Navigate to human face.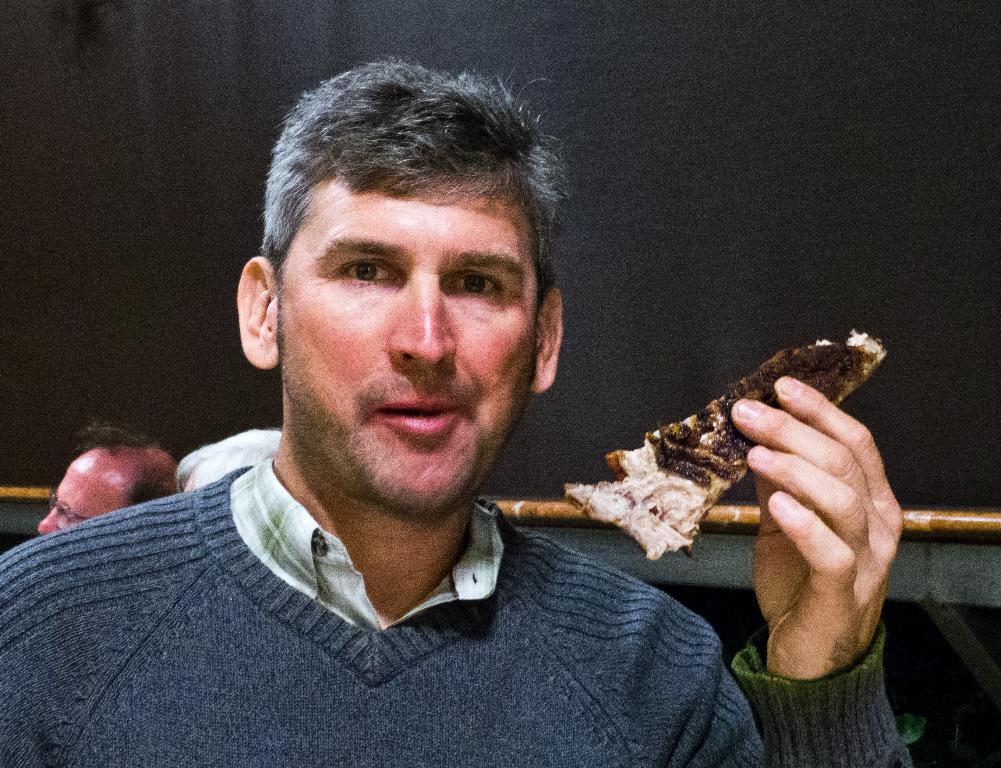
Navigation target: x1=271 y1=130 x2=547 y2=516.
